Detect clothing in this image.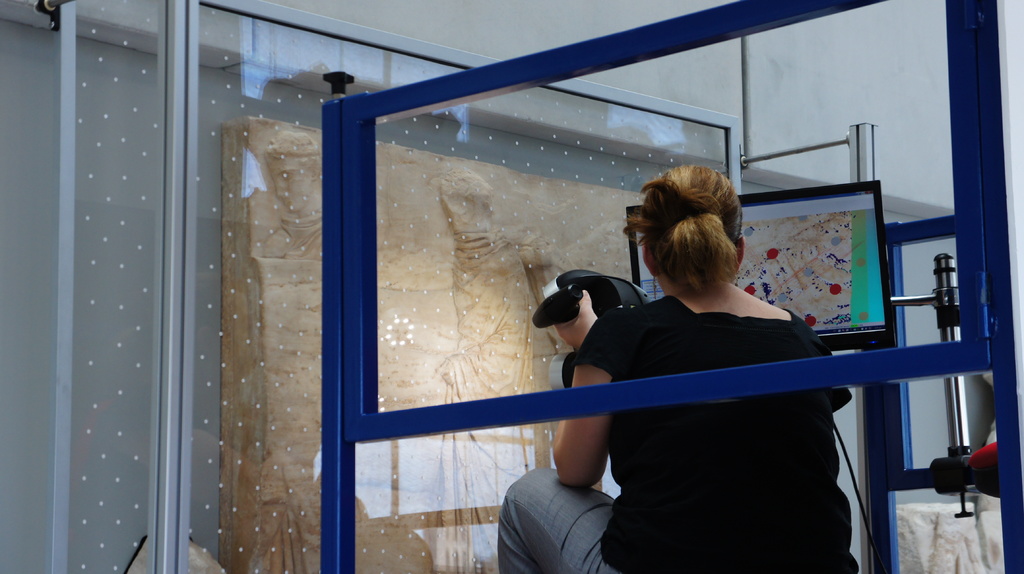
Detection: box=[507, 231, 805, 562].
